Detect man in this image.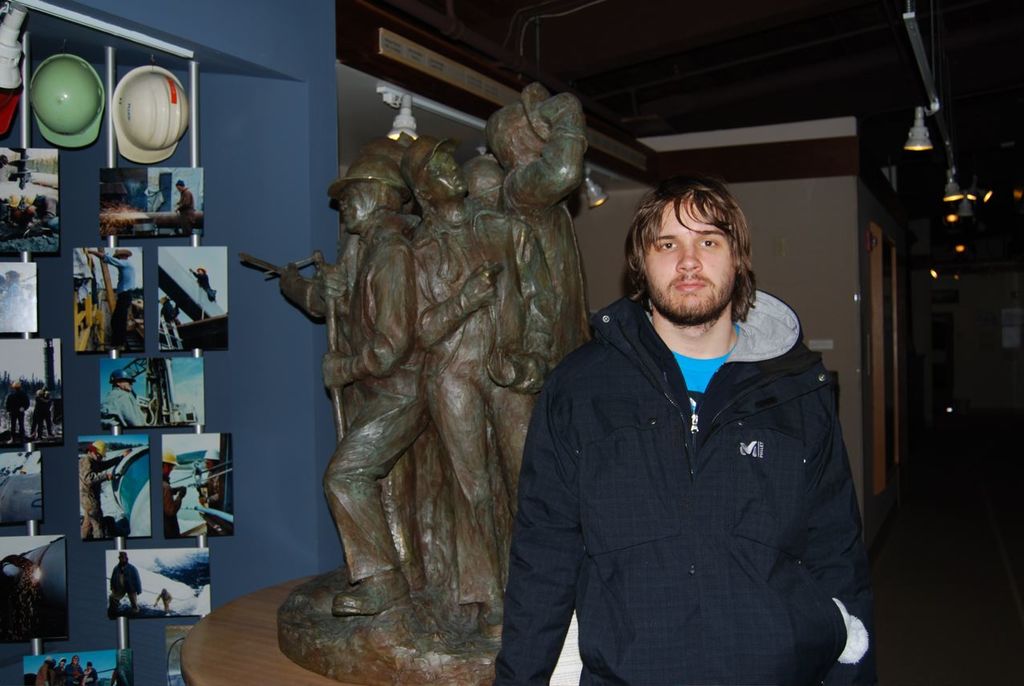
Detection: [113, 549, 143, 618].
